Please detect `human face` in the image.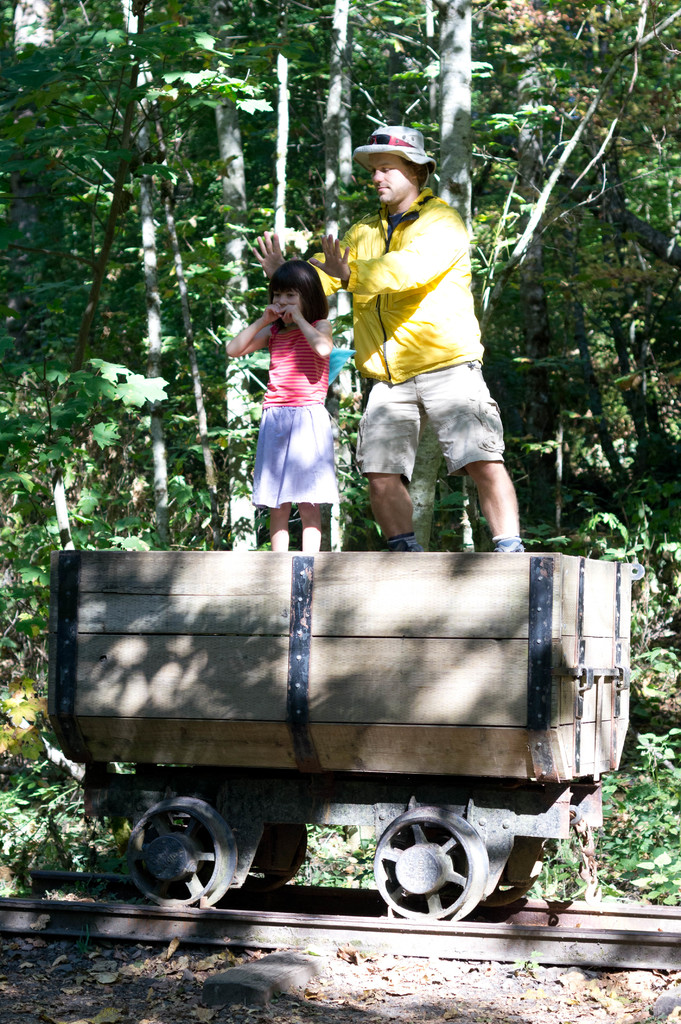
(x1=366, y1=159, x2=416, y2=216).
